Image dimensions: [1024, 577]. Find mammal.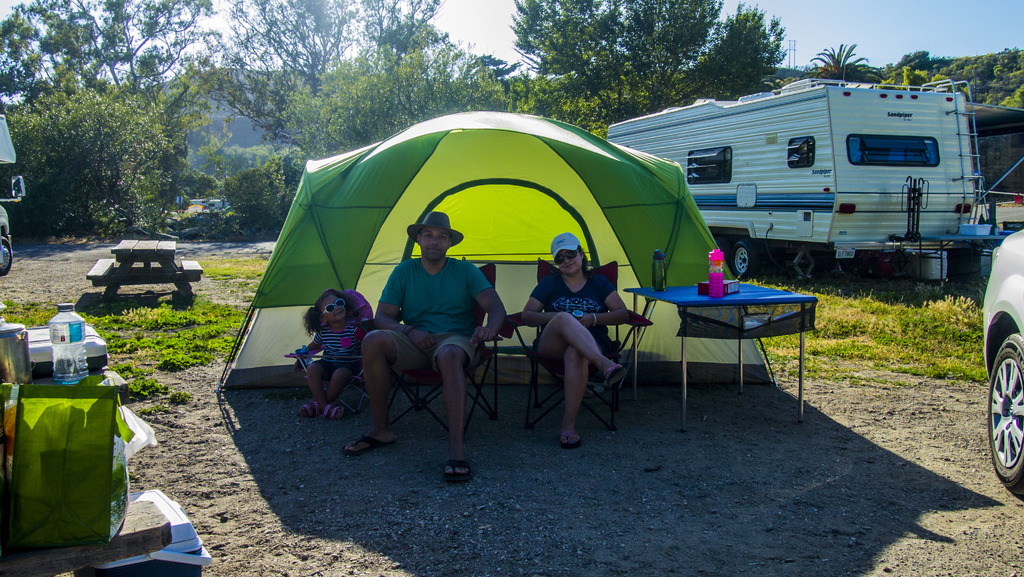
[left=337, top=208, right=507, bottom=476].
